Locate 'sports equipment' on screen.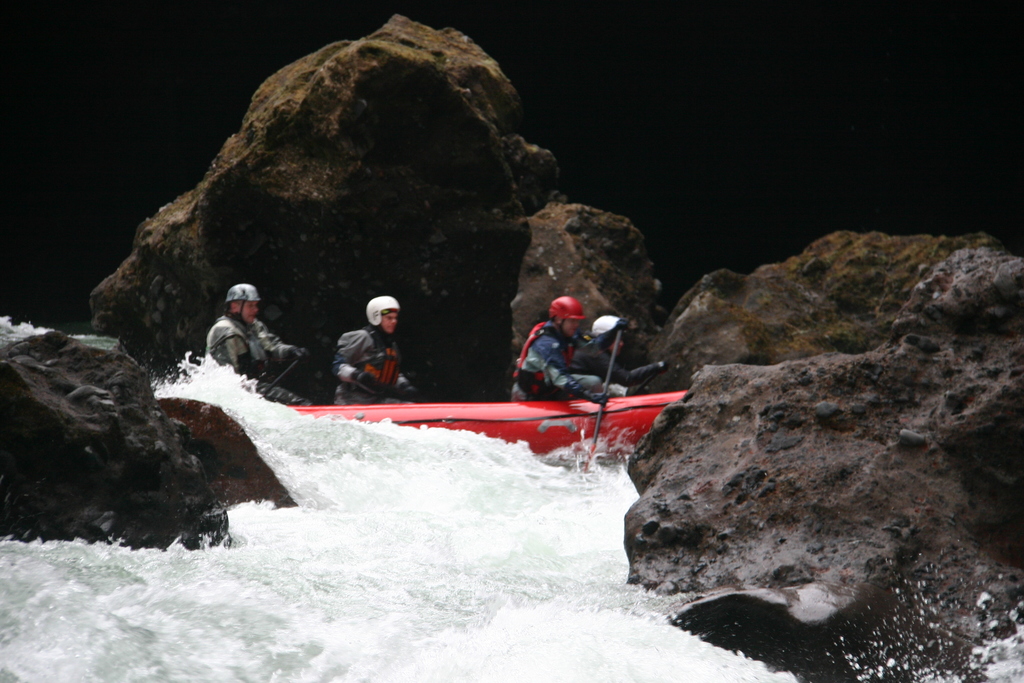
On screen at <region>548, 294, 584, 335</region>.
